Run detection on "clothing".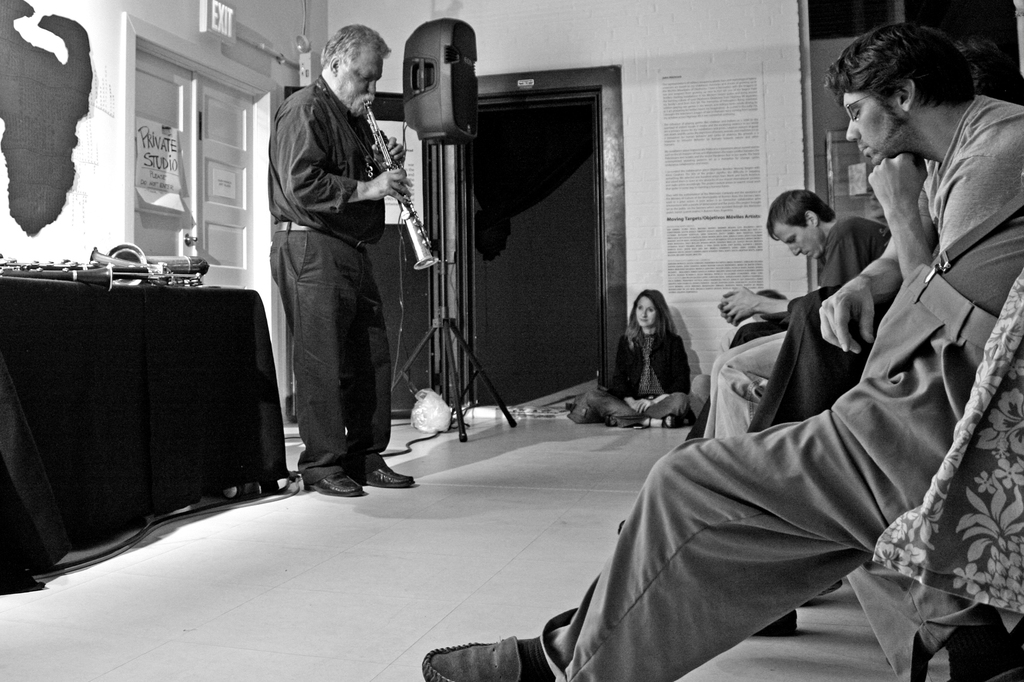
Result: <region>585, 326, 691, 426</region>.
